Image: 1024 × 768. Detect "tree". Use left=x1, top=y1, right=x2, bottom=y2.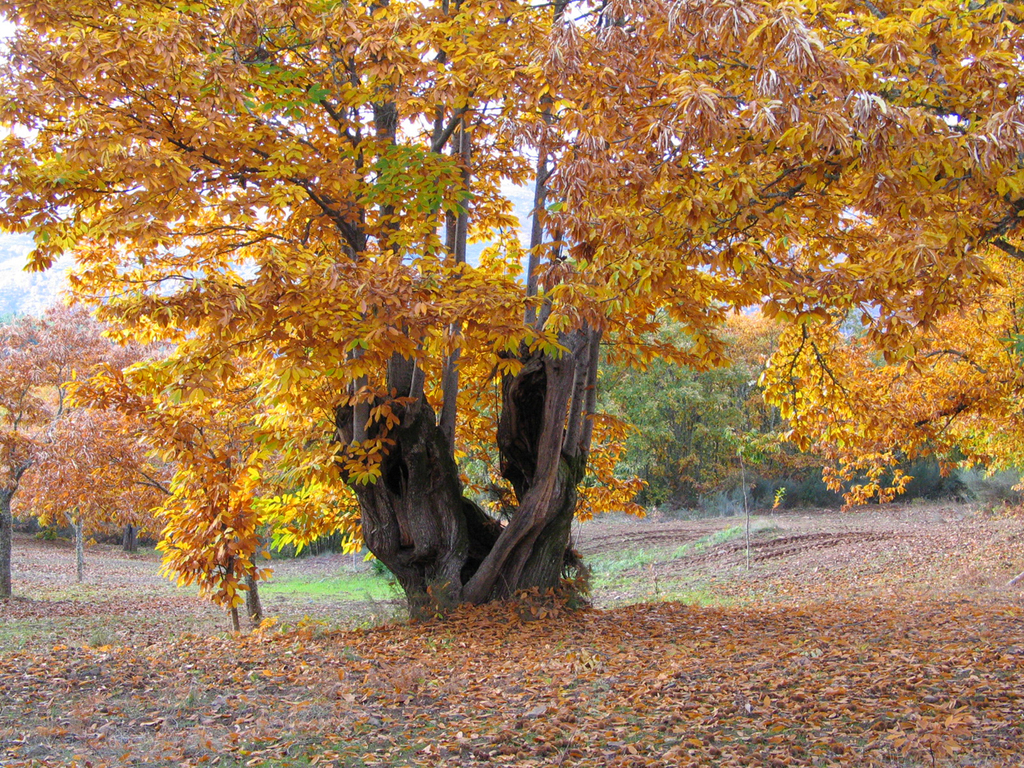
left=0, top=0, right=1023, bottom=610.
